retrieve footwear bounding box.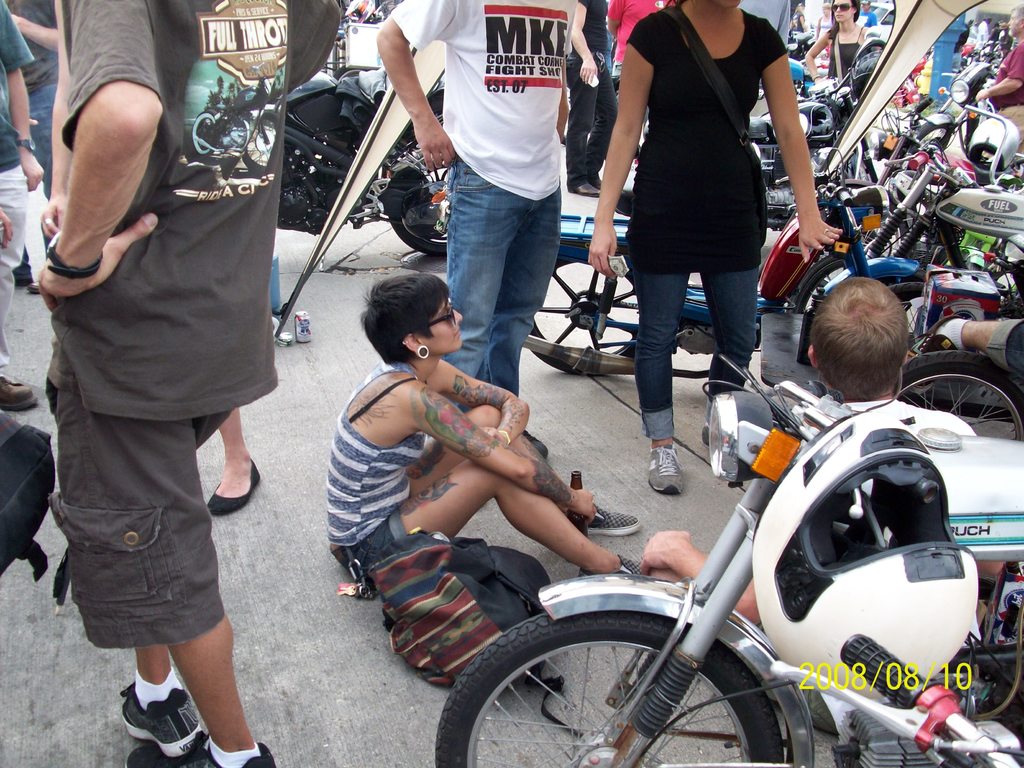
Bounding box: bbox=(0, 372, 38, 413).
